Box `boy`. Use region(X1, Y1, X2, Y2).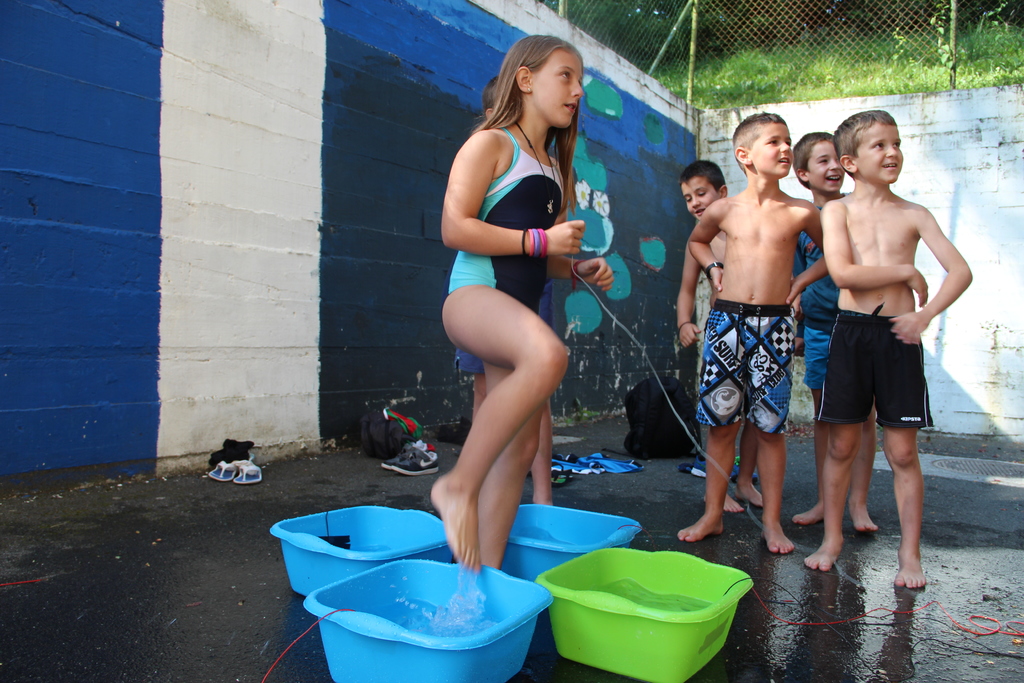
region(675, 156, 771, 516).
